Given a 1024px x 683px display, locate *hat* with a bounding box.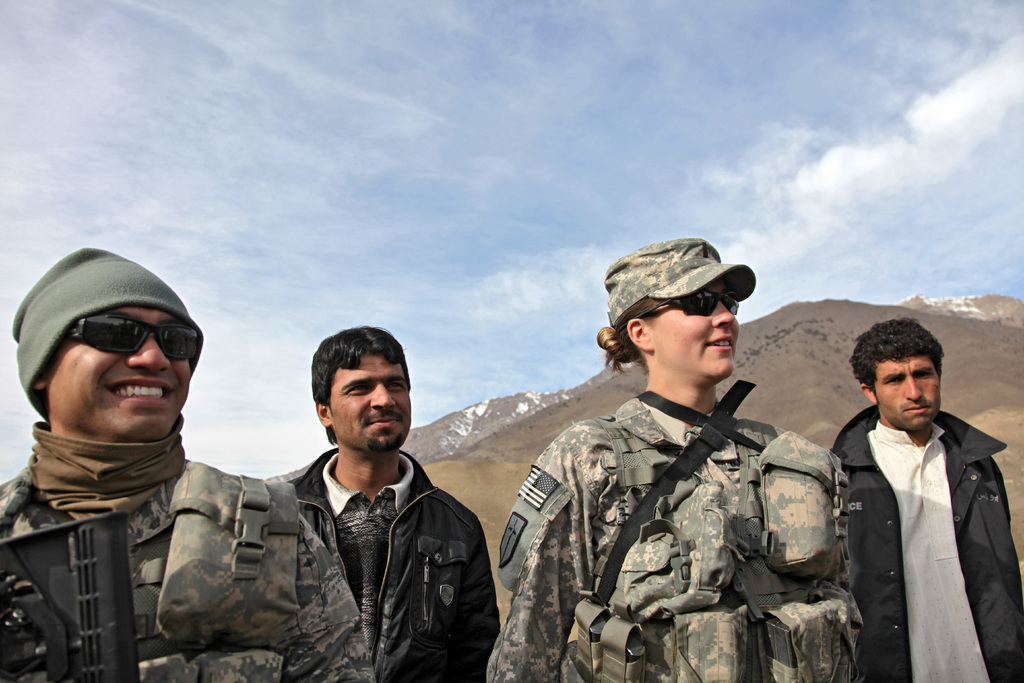
Located: l=602, t=234, r=758, b=327.
